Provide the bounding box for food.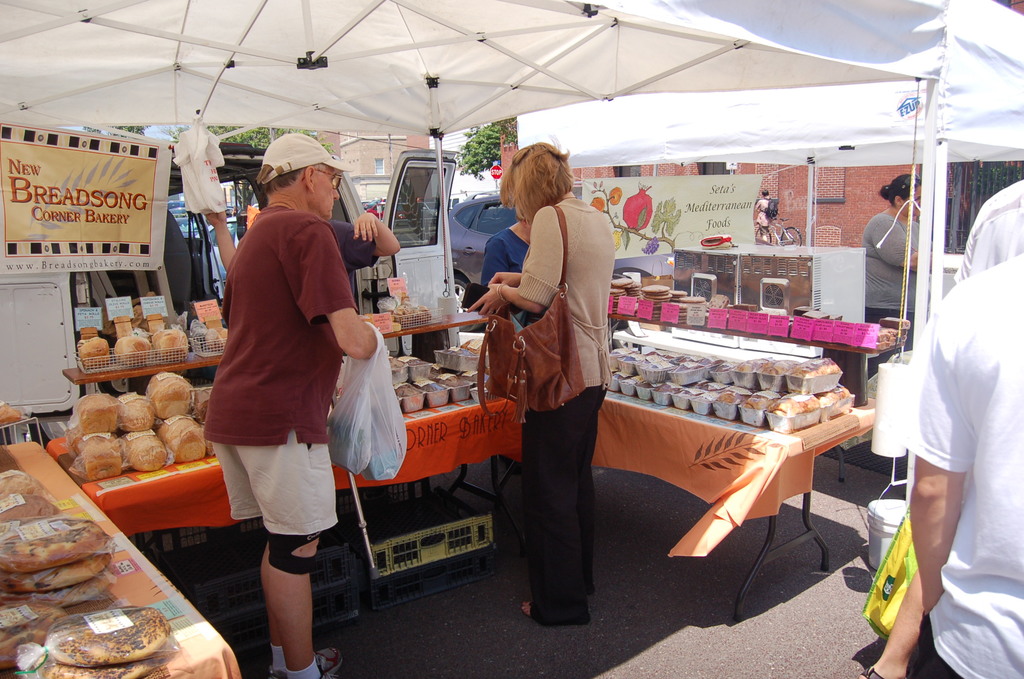
l=674, t=379, r=699, b=418.
